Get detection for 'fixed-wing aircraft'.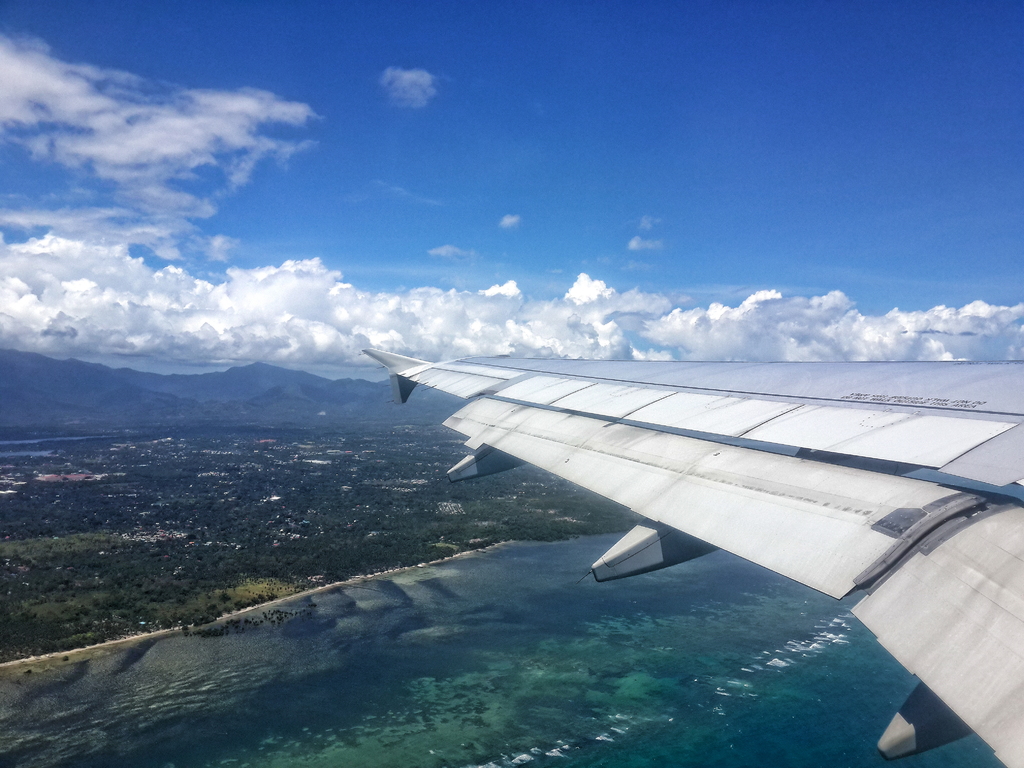
Detection: <region>356, 348, 1023, 767</region>.
